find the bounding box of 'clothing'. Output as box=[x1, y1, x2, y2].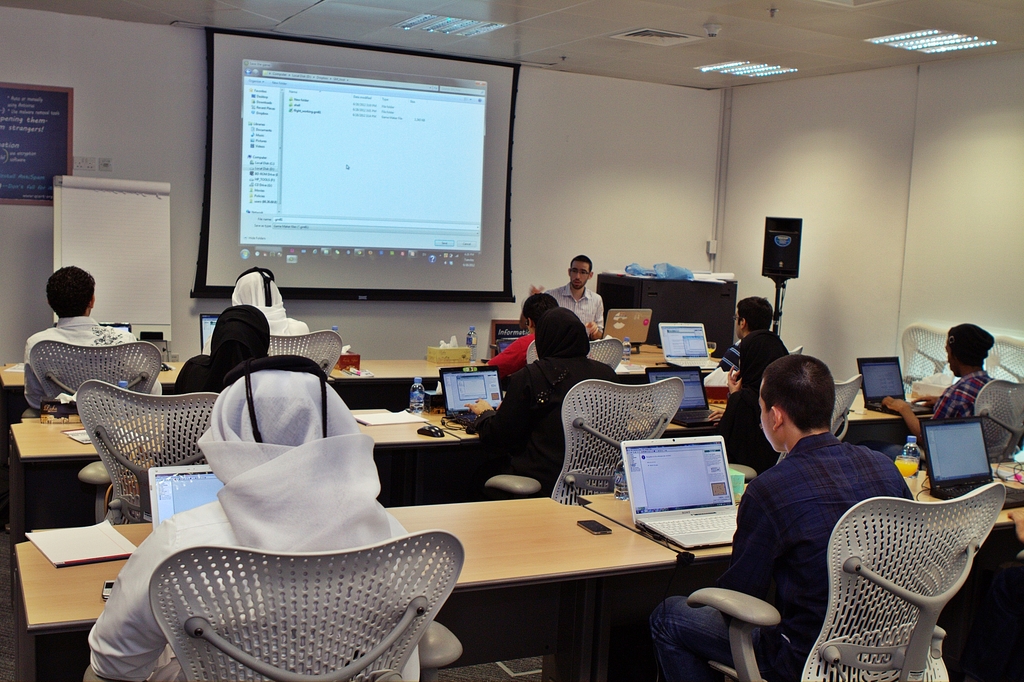
box=[936, 321, 997, 363].
